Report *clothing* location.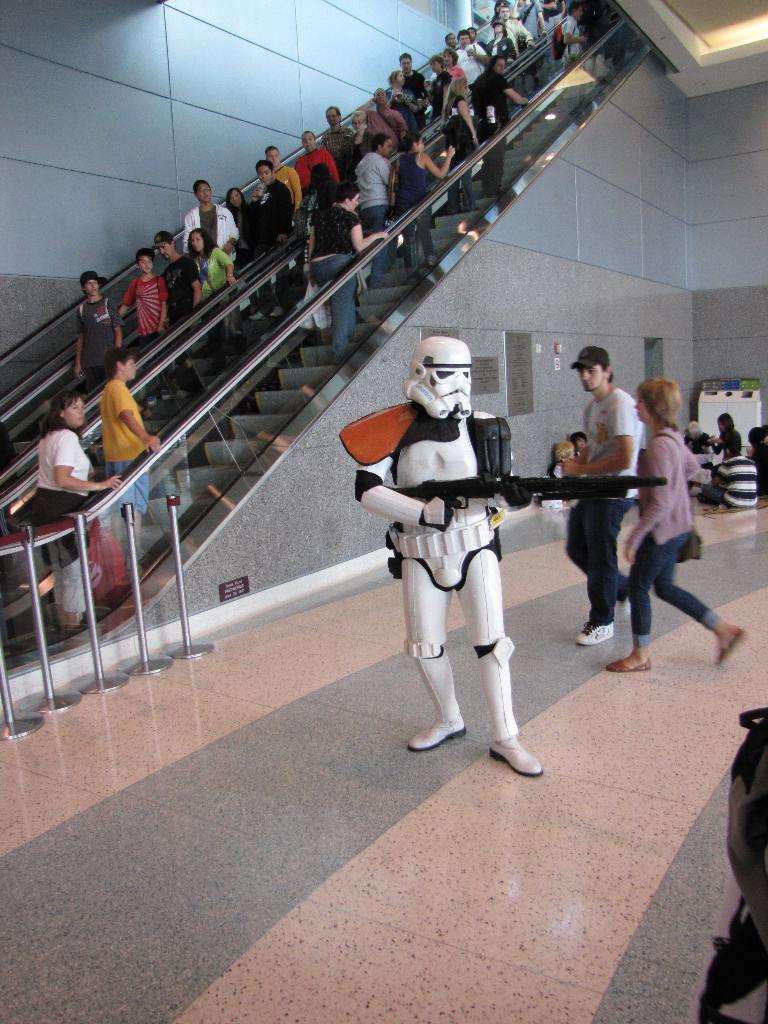
Report: BBox(307, 195, 358, 257).
